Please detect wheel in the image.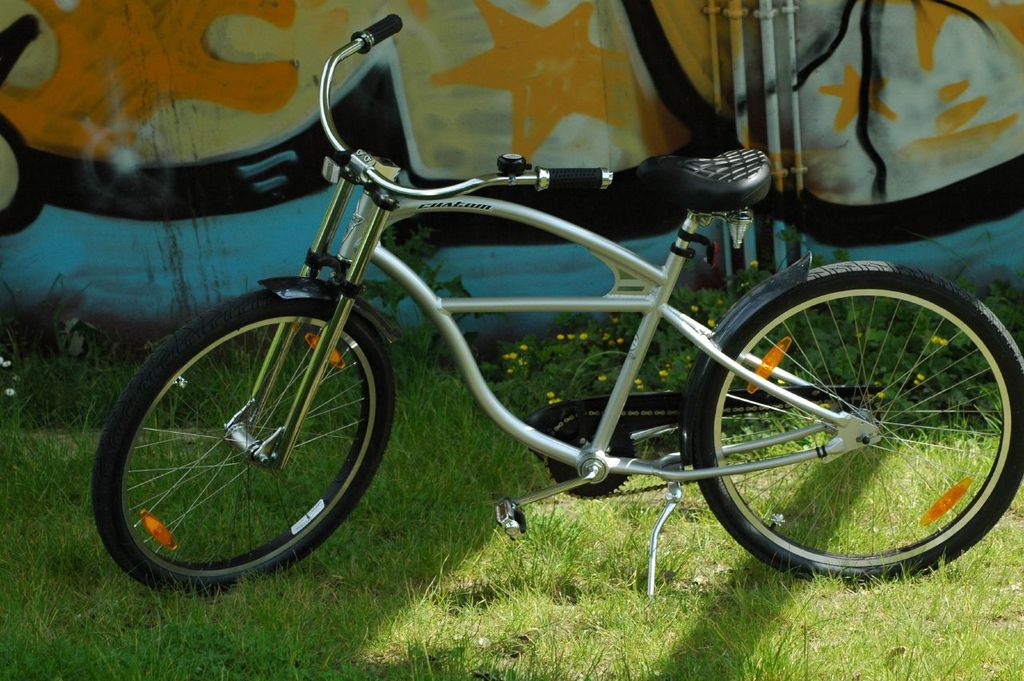
bbox(96, 287, 385, 585).
